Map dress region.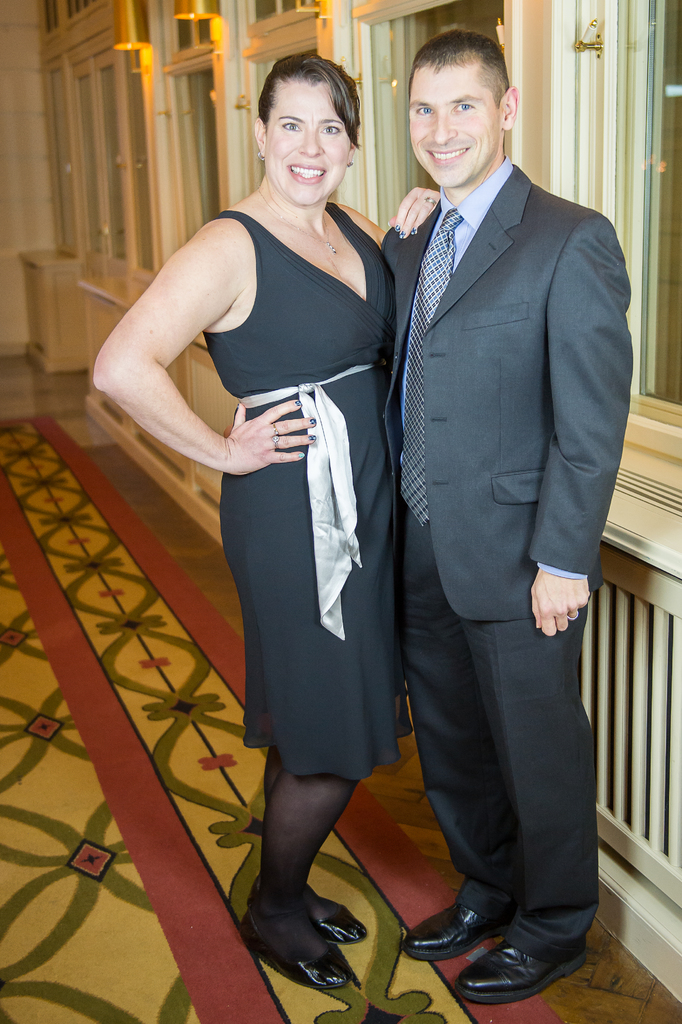
Mapped to 204,202,415,777.
